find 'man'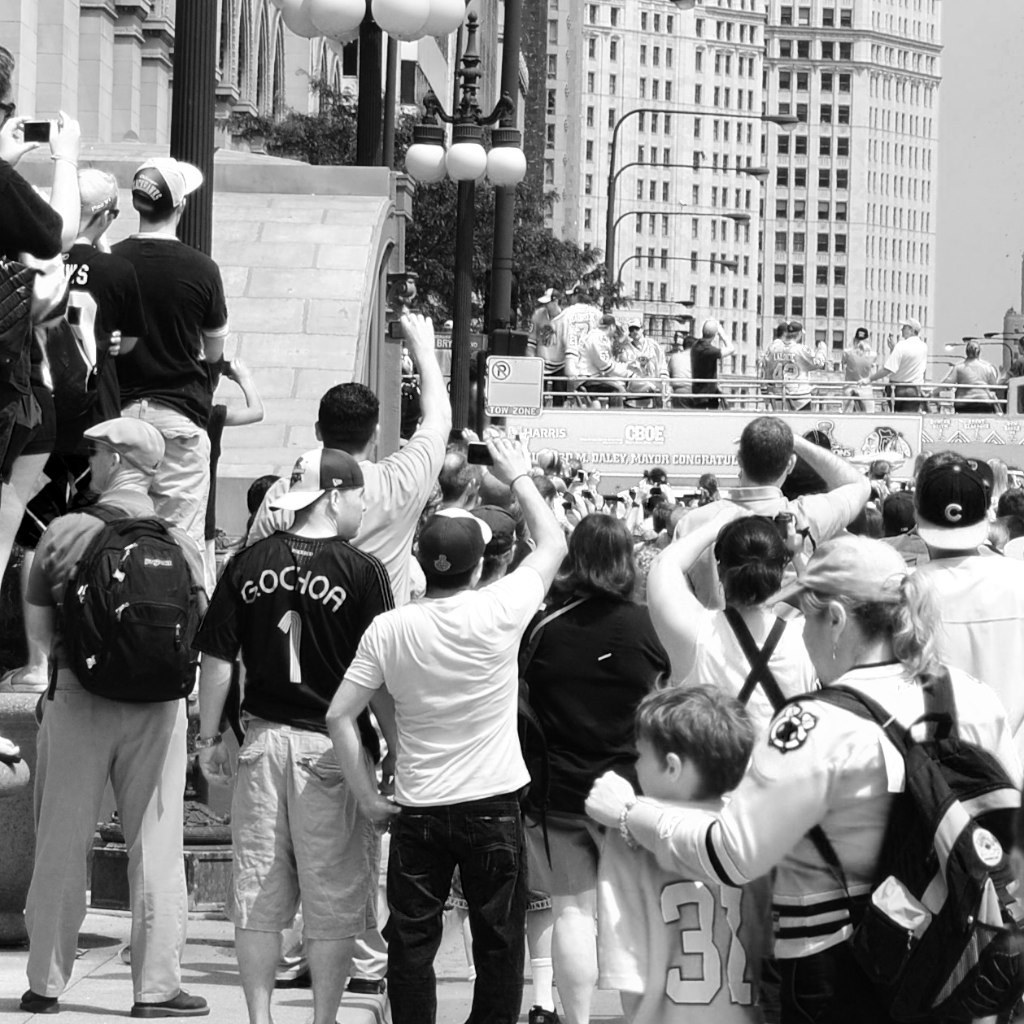
617:319:666:401
